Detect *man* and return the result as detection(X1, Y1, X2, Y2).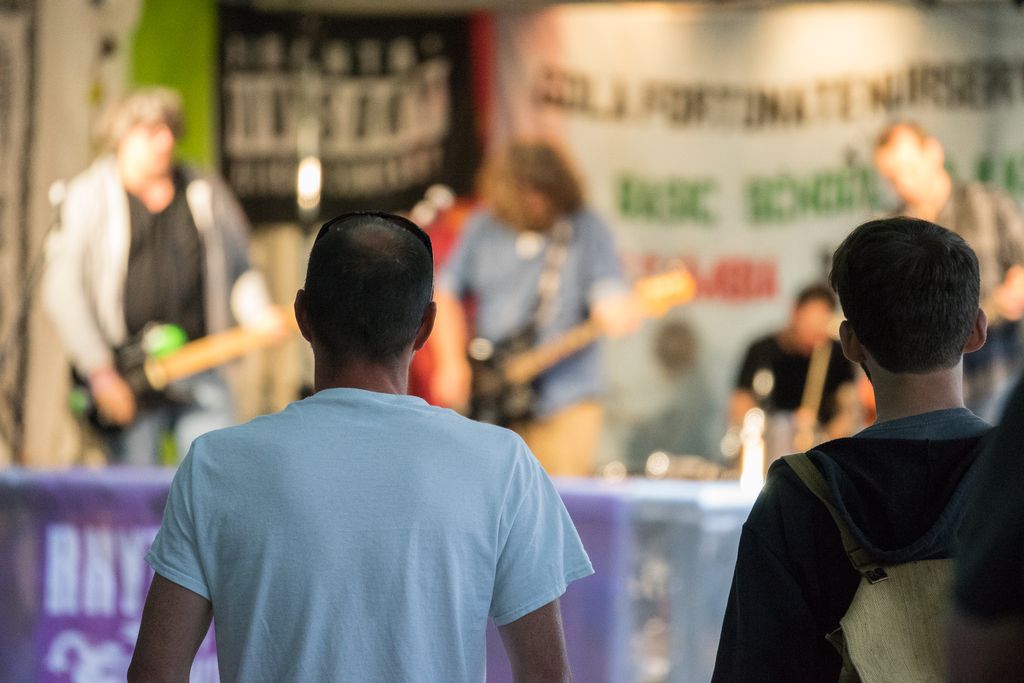
detection(49, 85, 285, 468).
